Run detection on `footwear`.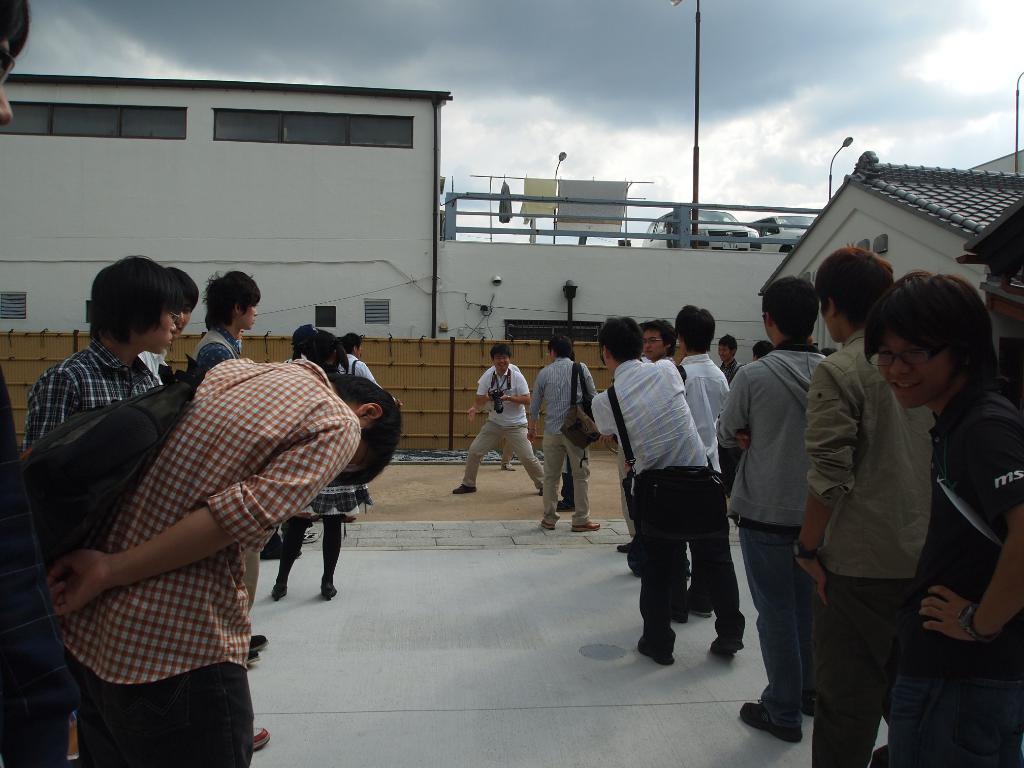
Result: bbox=(301, 529, 317, 540).
